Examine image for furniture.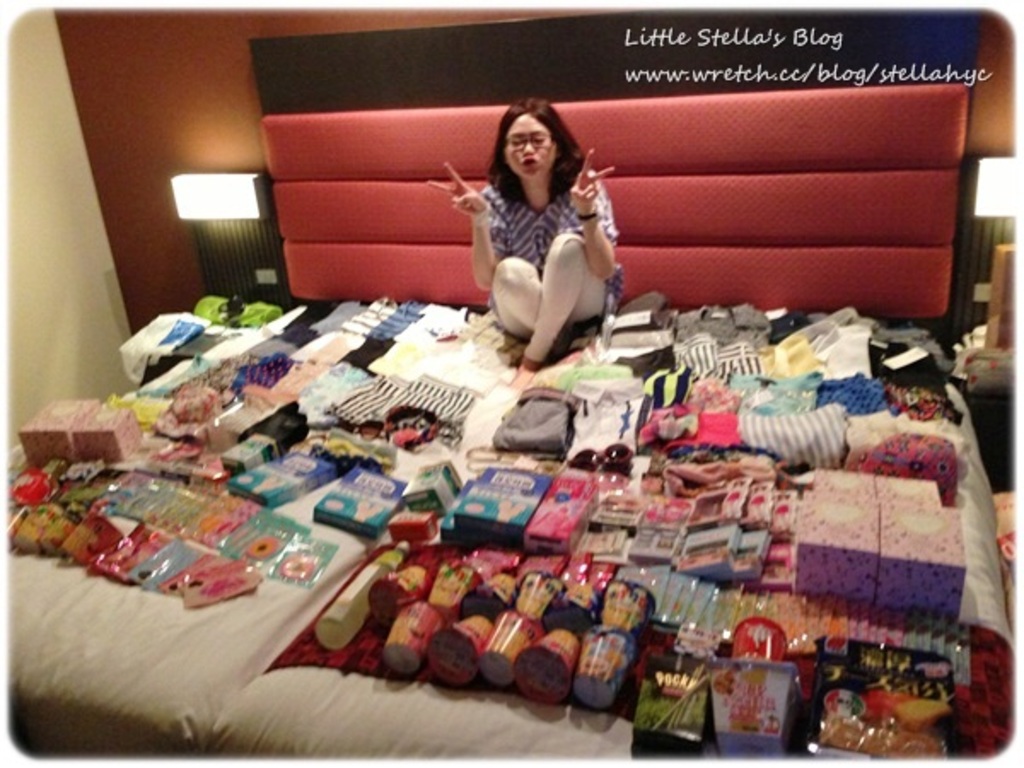
Examination result: 133 314 270 384.
